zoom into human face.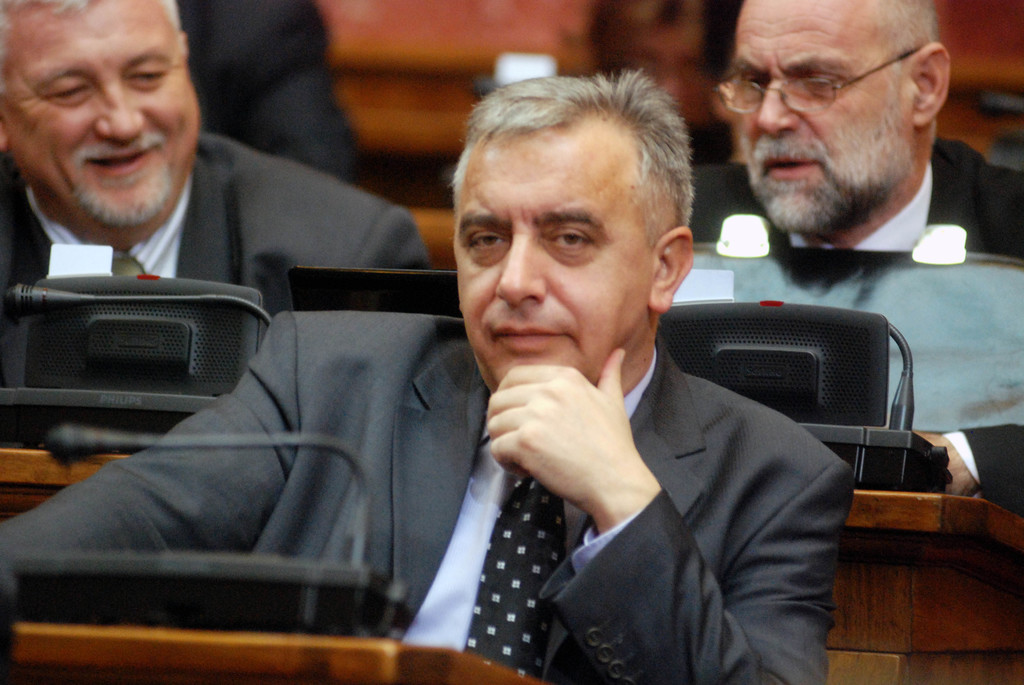
Zoom target: (454,119,649,386).
